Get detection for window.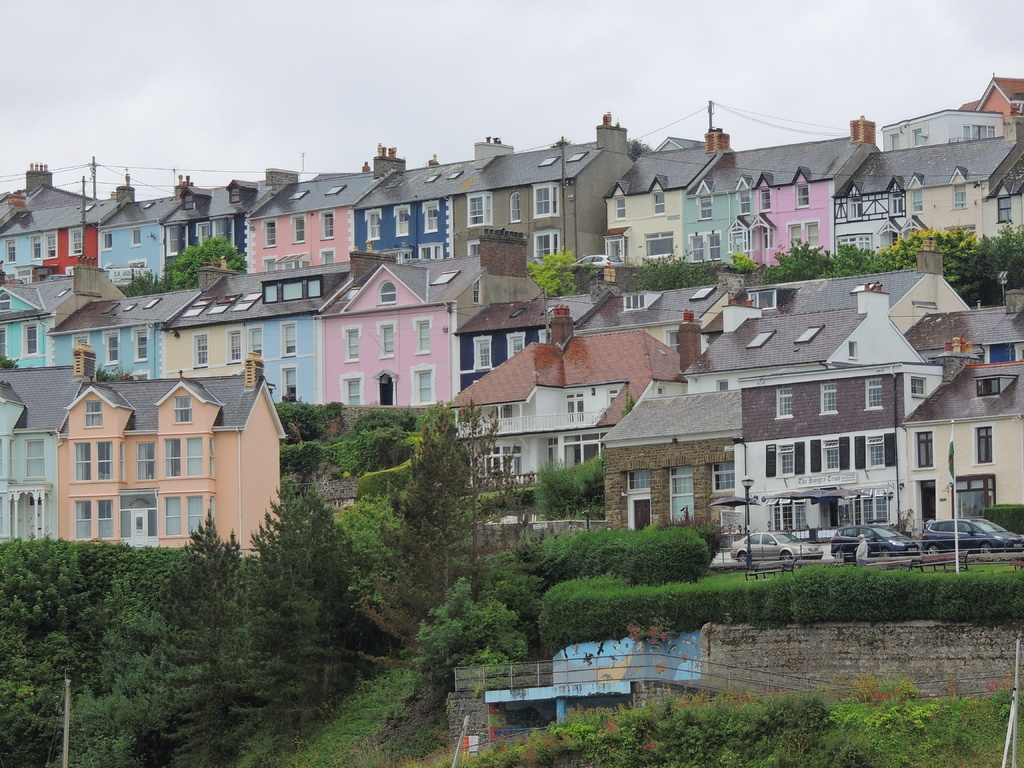
Detection: {"x1": 394, "y1": 209, "x2": 409, "y2": 234}.
